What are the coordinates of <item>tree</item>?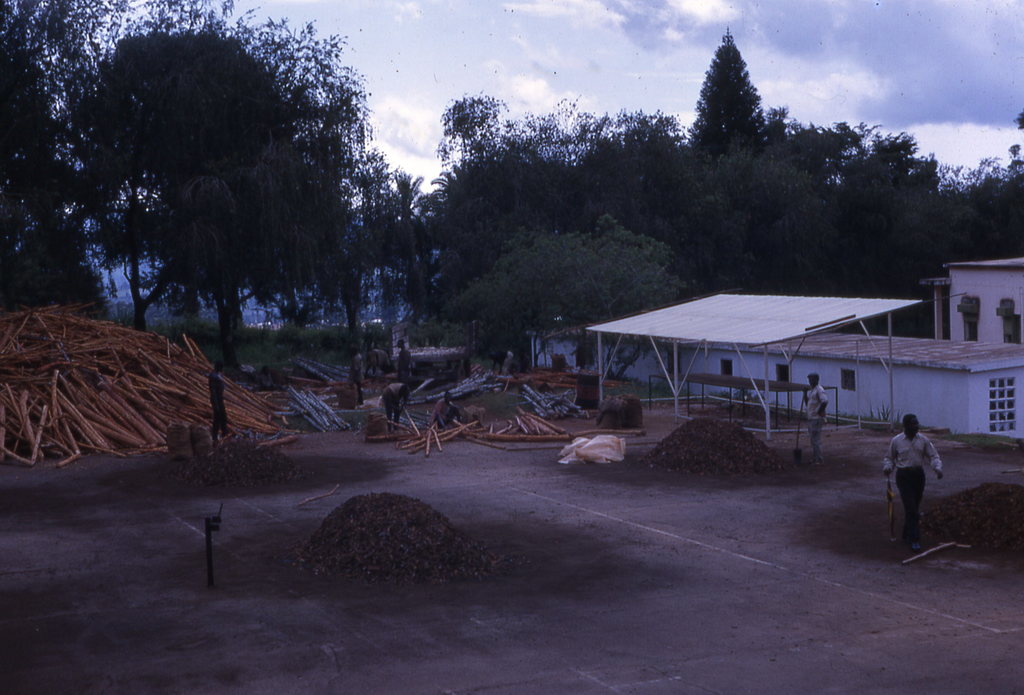
bbox=[562, 106, 700, 257].
